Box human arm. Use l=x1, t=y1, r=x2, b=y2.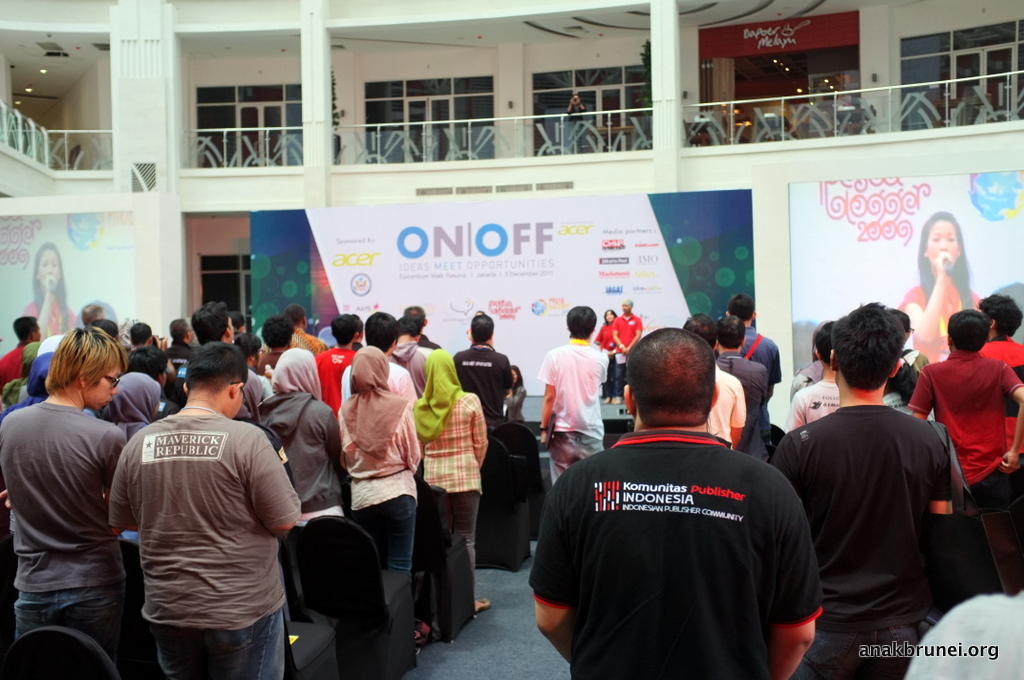
l=537, t=350, r=556, b=447.
